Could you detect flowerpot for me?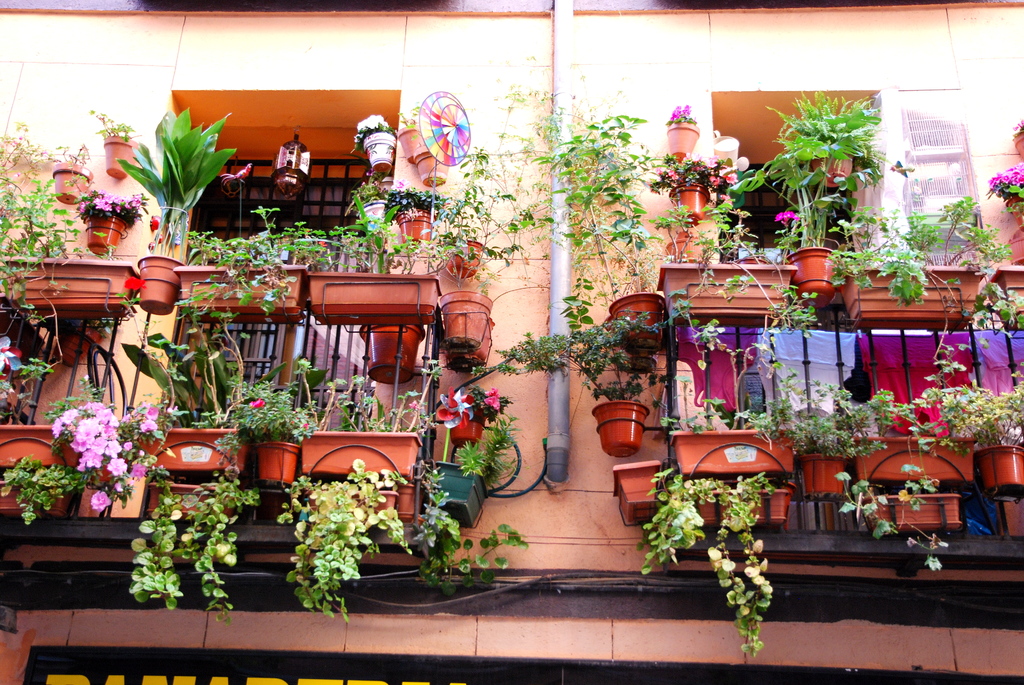
Detection result: 44 162 89 209.
